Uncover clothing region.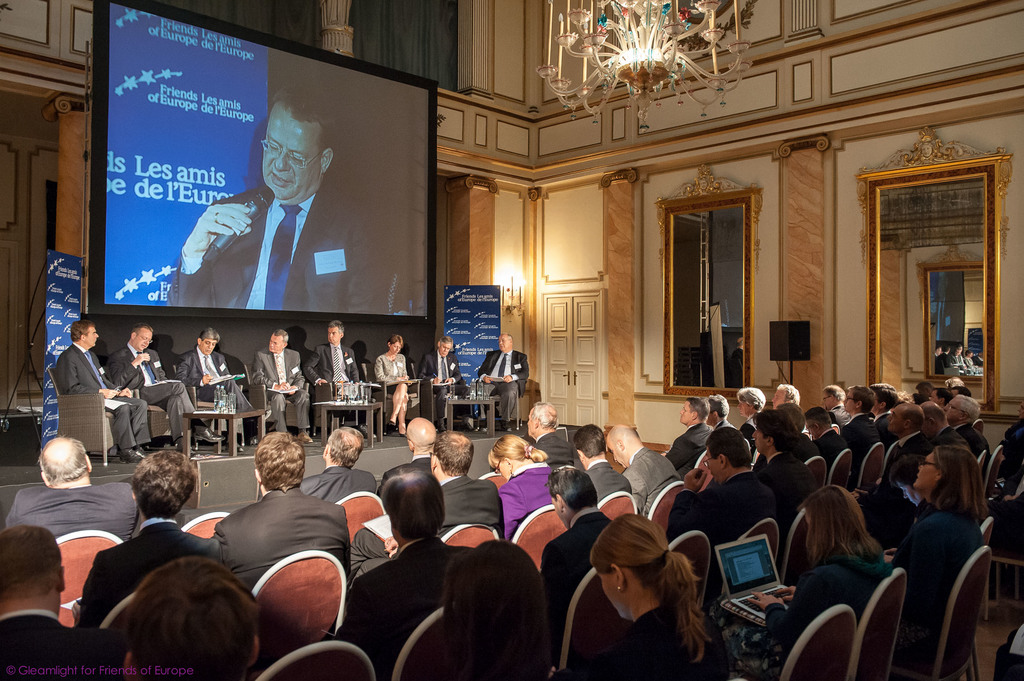
Uncovered: 196, 460, 356, 637.
